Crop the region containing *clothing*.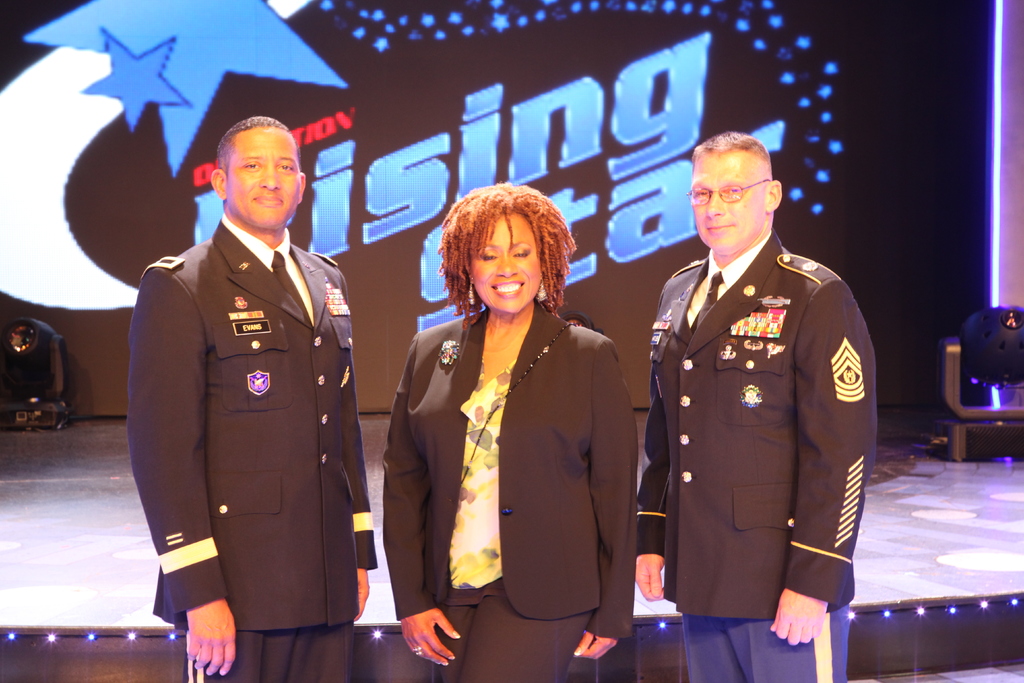
Crop region: 381:295:638:682.
